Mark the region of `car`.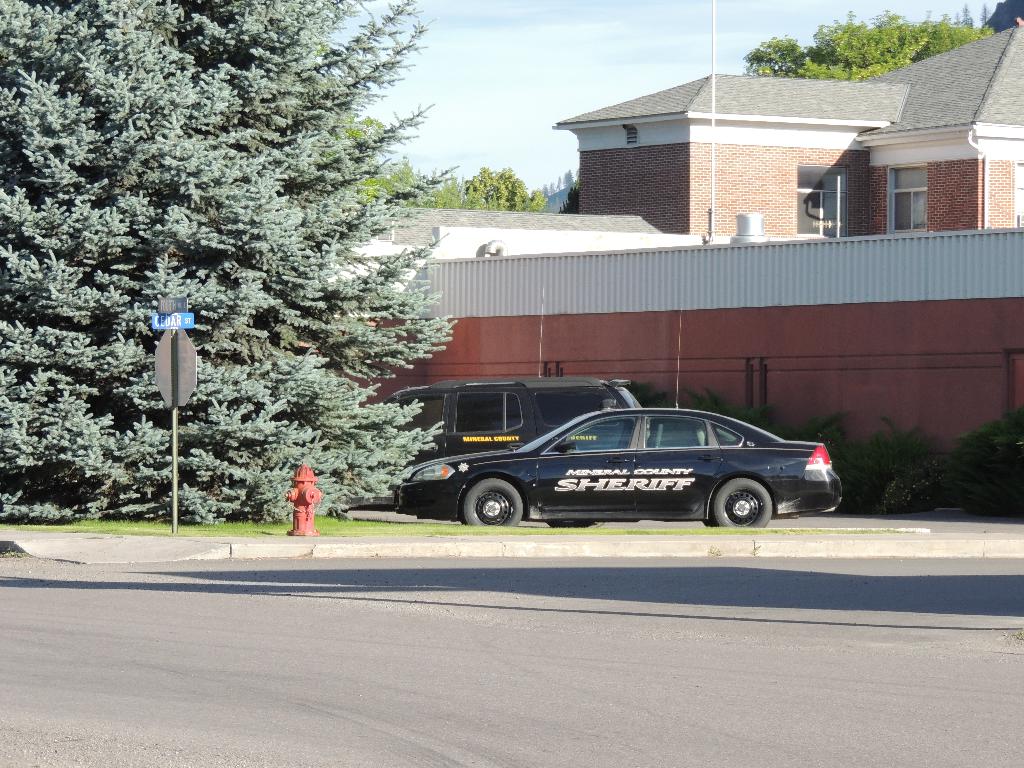
Region: (x1=382, y1=288, x2=643, y2=505).
